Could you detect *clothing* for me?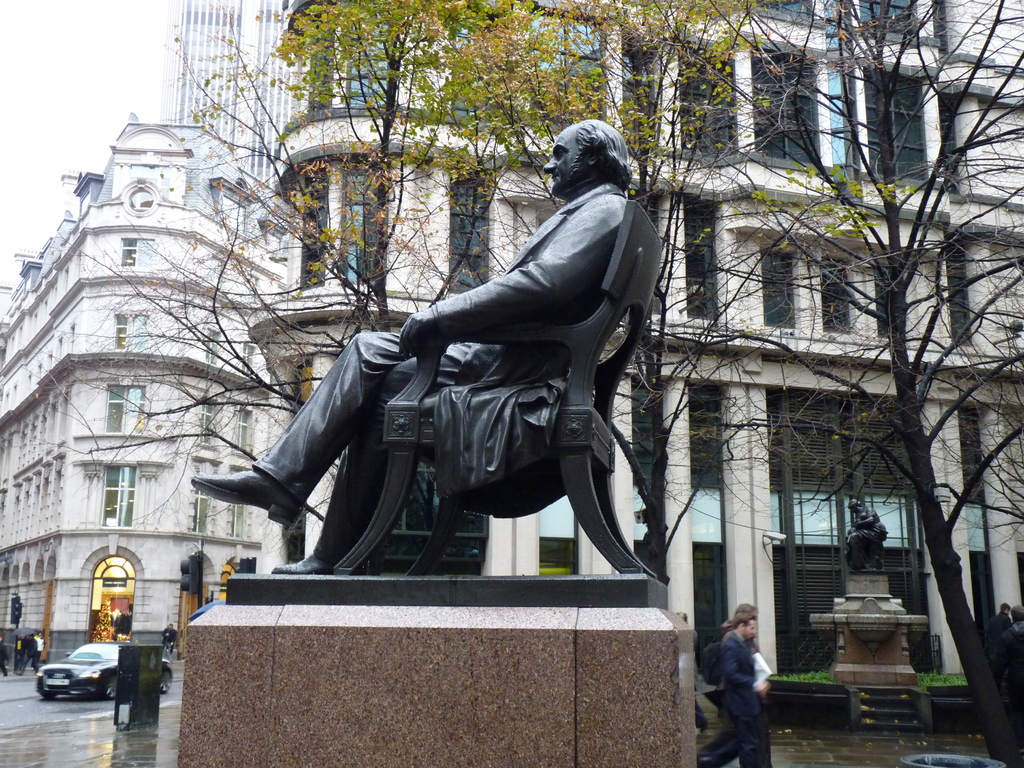
Detection result: (x1=700, y1=626, x2=769, y2=767).
